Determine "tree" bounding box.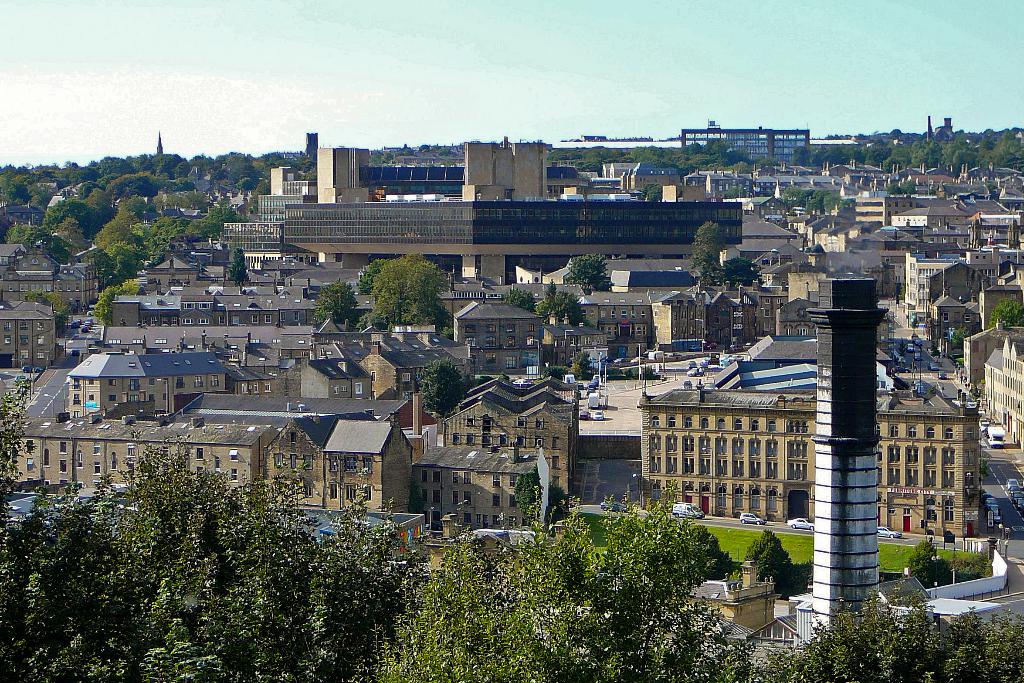
Determined: [415,358,470,419].
